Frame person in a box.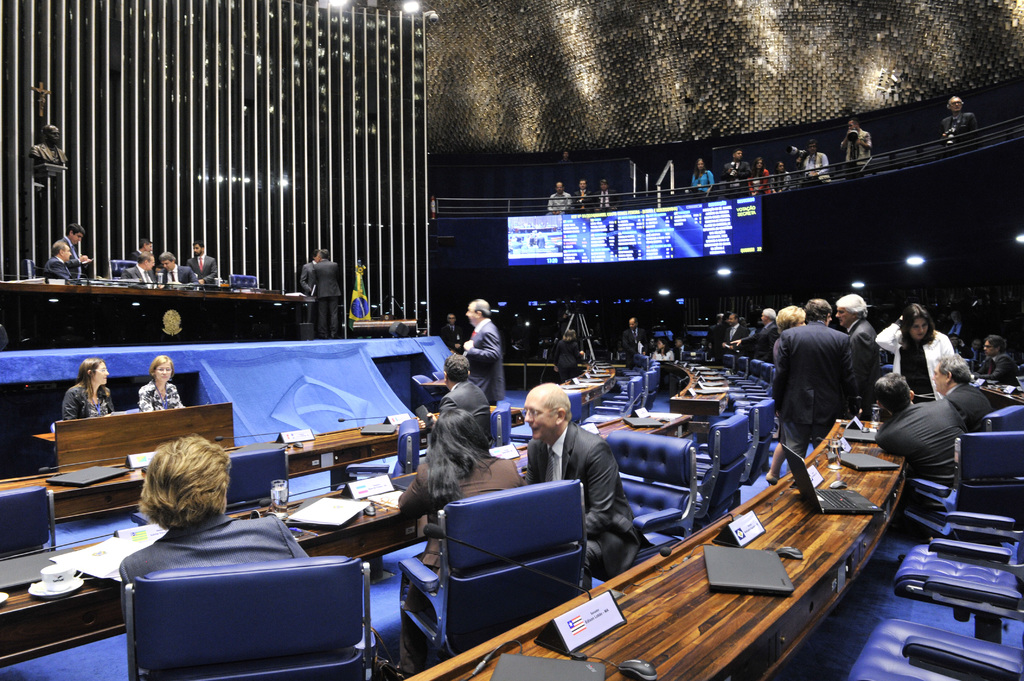
[63, 224, 95, 264].
